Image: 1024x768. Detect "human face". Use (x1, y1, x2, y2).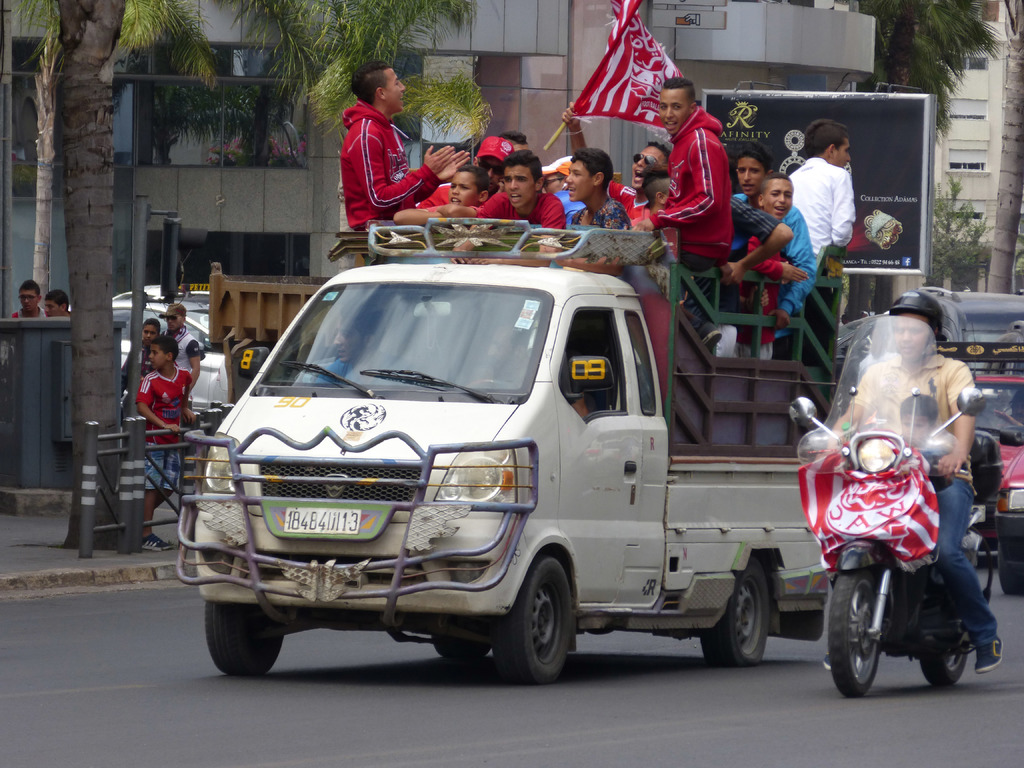
(137, 323, 161, 335).
